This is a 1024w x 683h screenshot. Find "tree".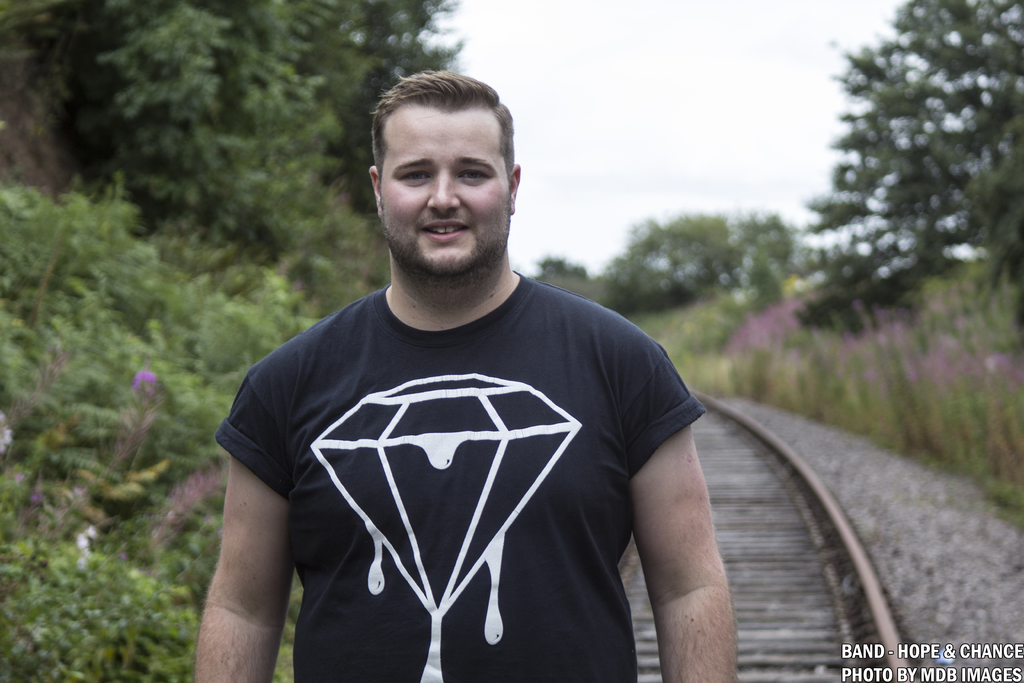
Bounding box: x1=0, y1=0, x2=459, y2=253.
